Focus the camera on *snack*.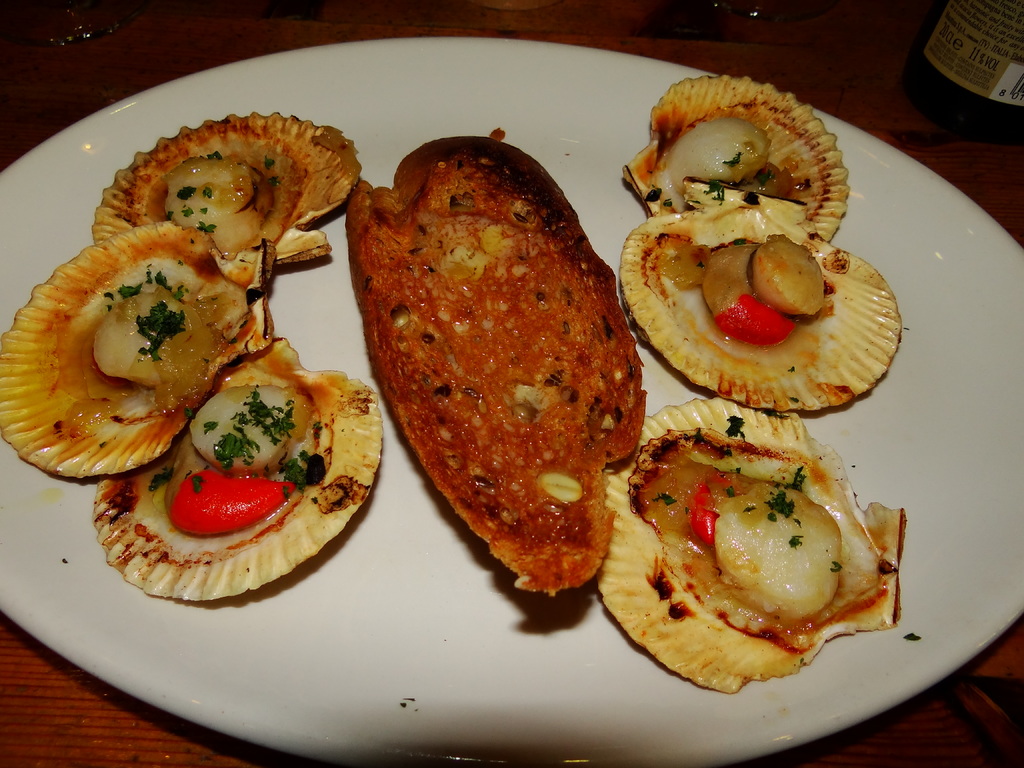
Focus region: bbox=(618, 195, 900, 412).
